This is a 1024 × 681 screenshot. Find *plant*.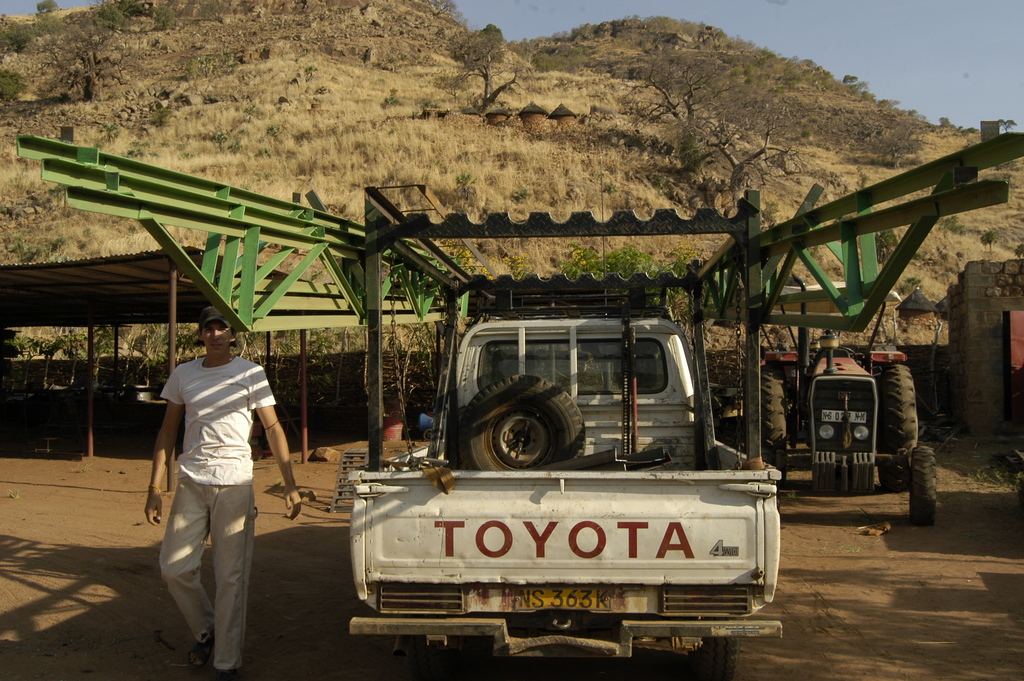
Bounding box: 385,79,401,110.
